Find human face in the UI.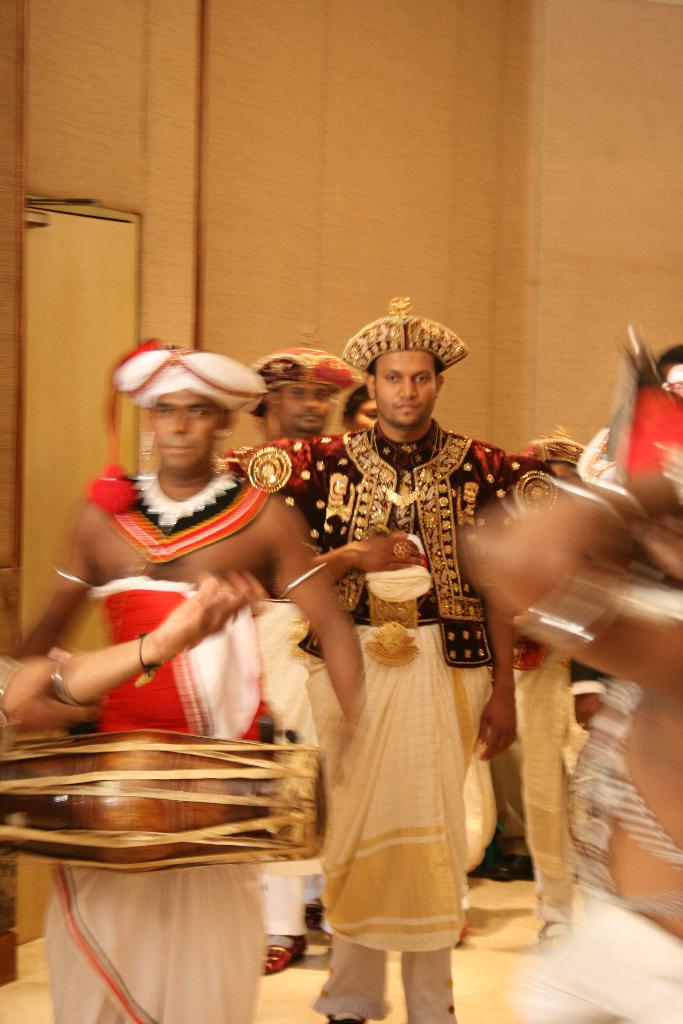
UI element at select_region(273, 383, 338, 435).
